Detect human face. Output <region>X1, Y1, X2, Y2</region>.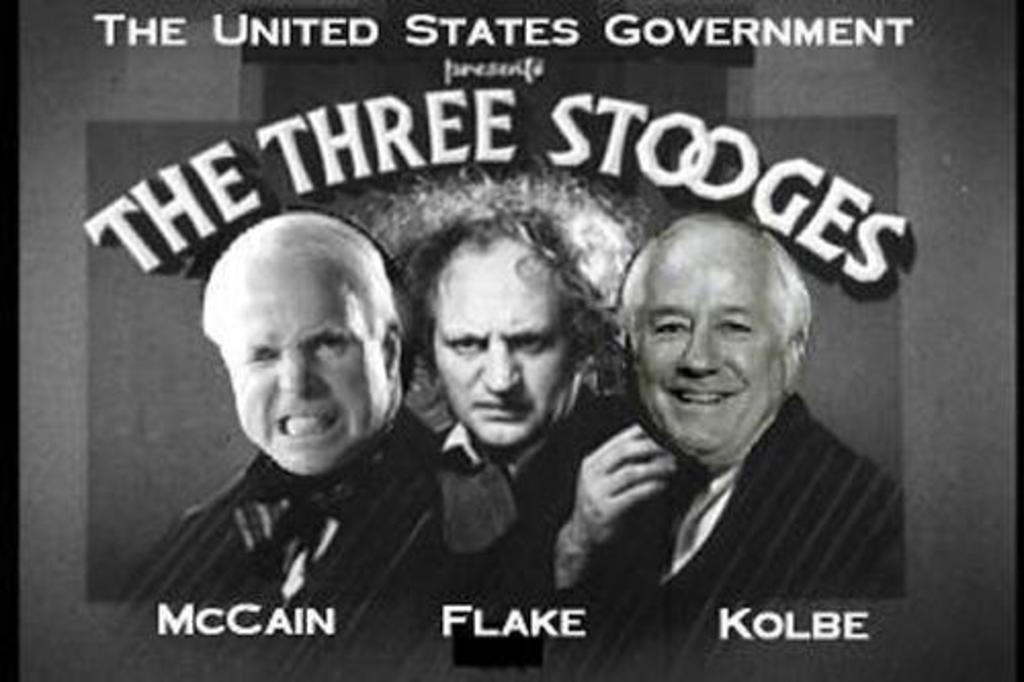
<region>430, 231, 586, 453</region>.
